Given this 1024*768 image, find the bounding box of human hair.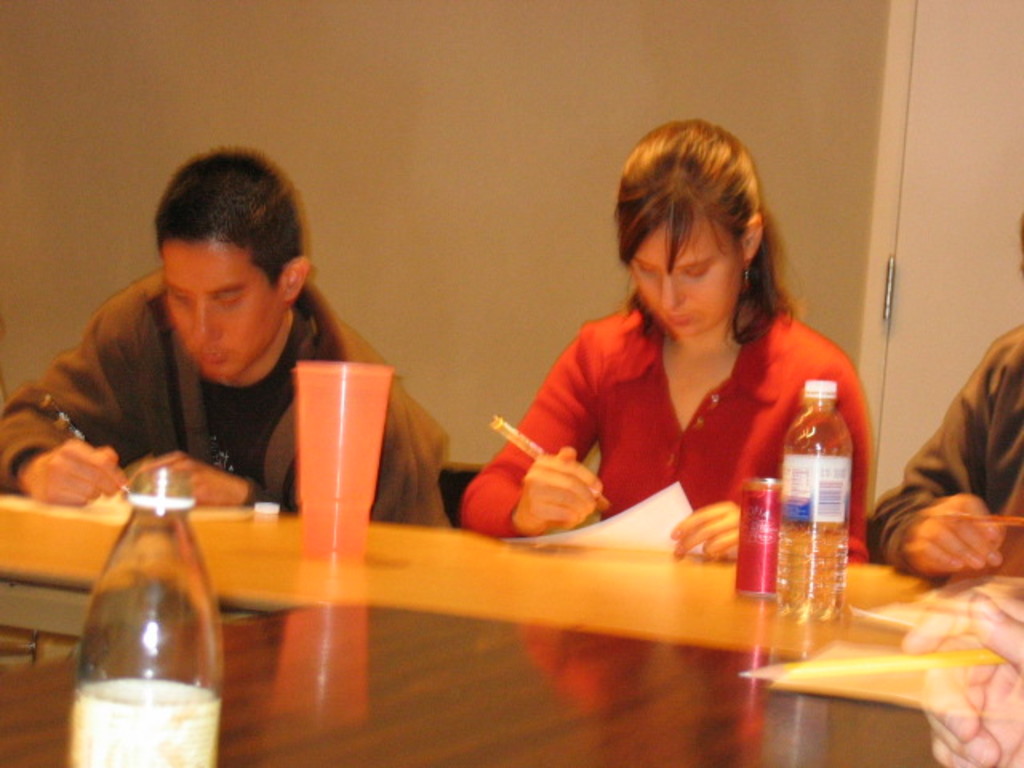
(left=155, top=146, right=309, bottom=288).
